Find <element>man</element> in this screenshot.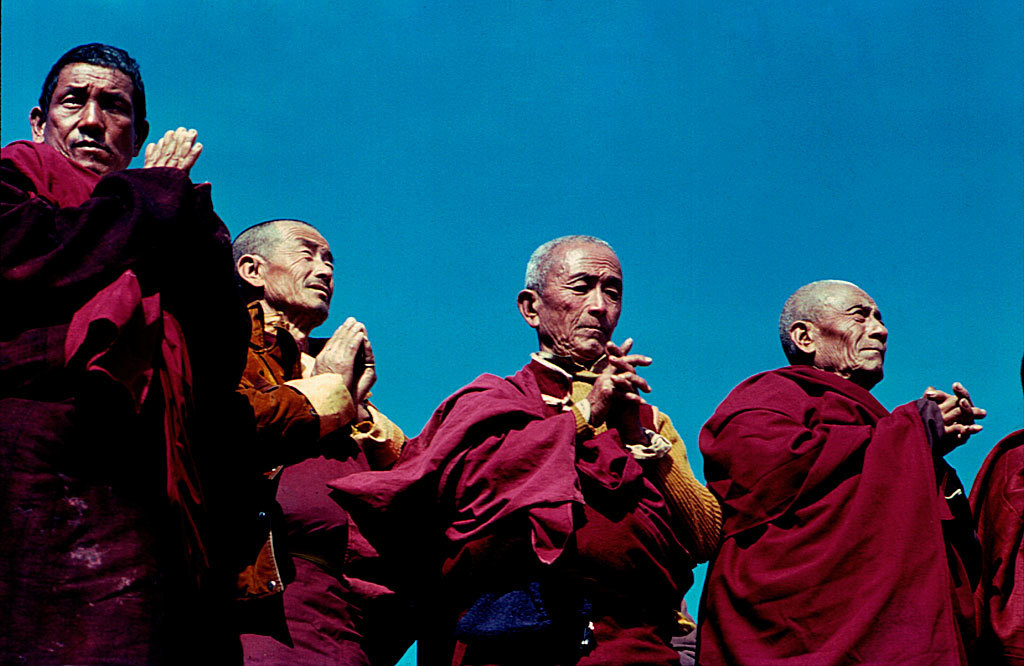
The bounding box for <element>man</element> is locate(210, 221, 413, 665).
